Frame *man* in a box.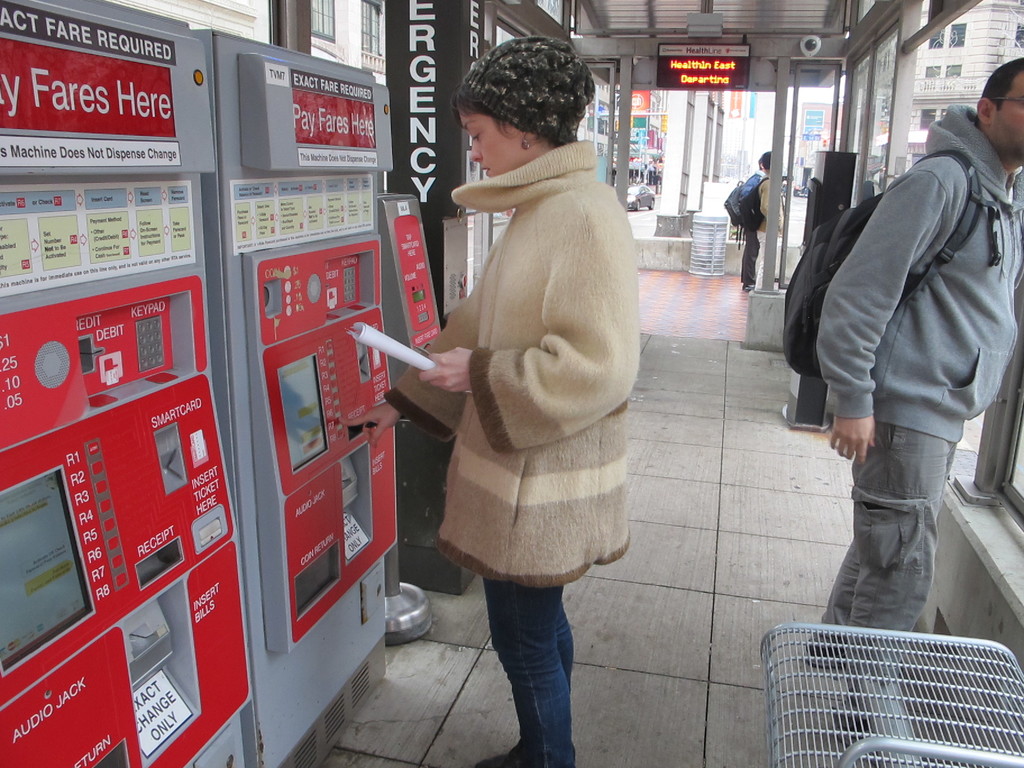
rect(751, 149, 783, 290).
